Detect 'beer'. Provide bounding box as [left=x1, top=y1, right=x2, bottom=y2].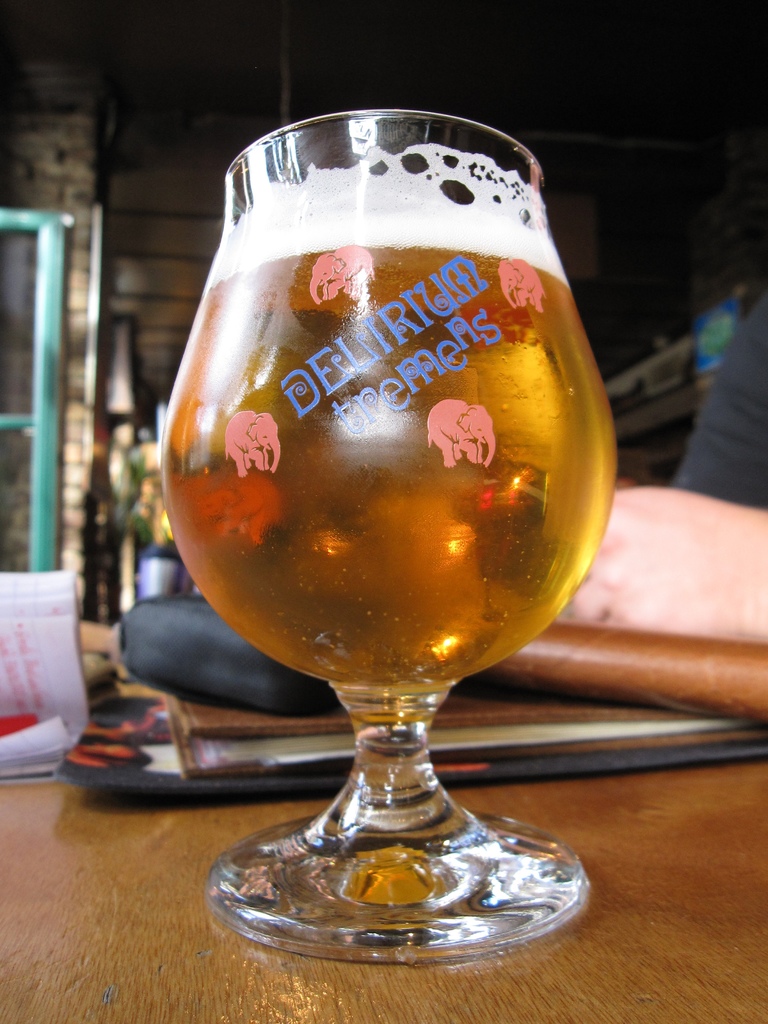
[left=159, top=147, right=616, bottom=702].
